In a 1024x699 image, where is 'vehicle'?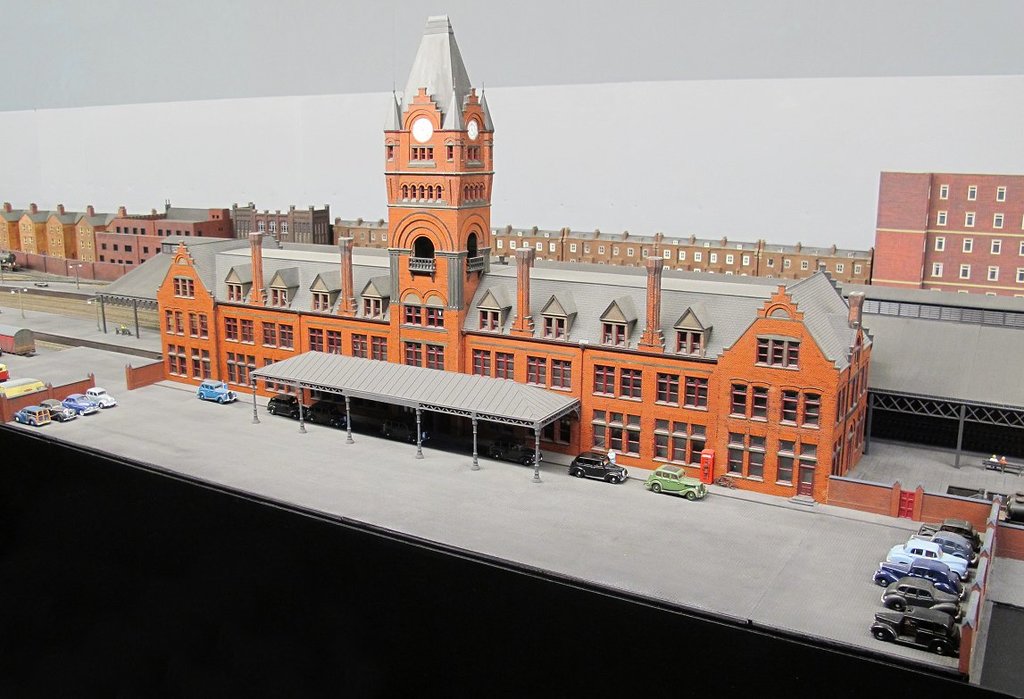
1/365/9/383.
